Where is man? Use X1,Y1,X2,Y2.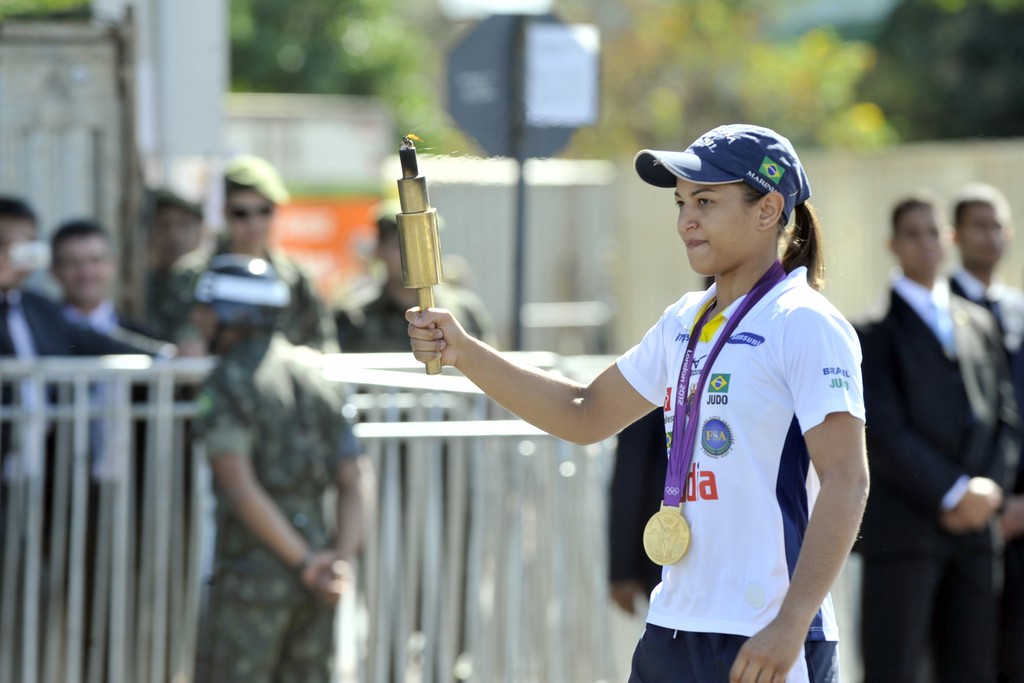
842,186,1023,682.
